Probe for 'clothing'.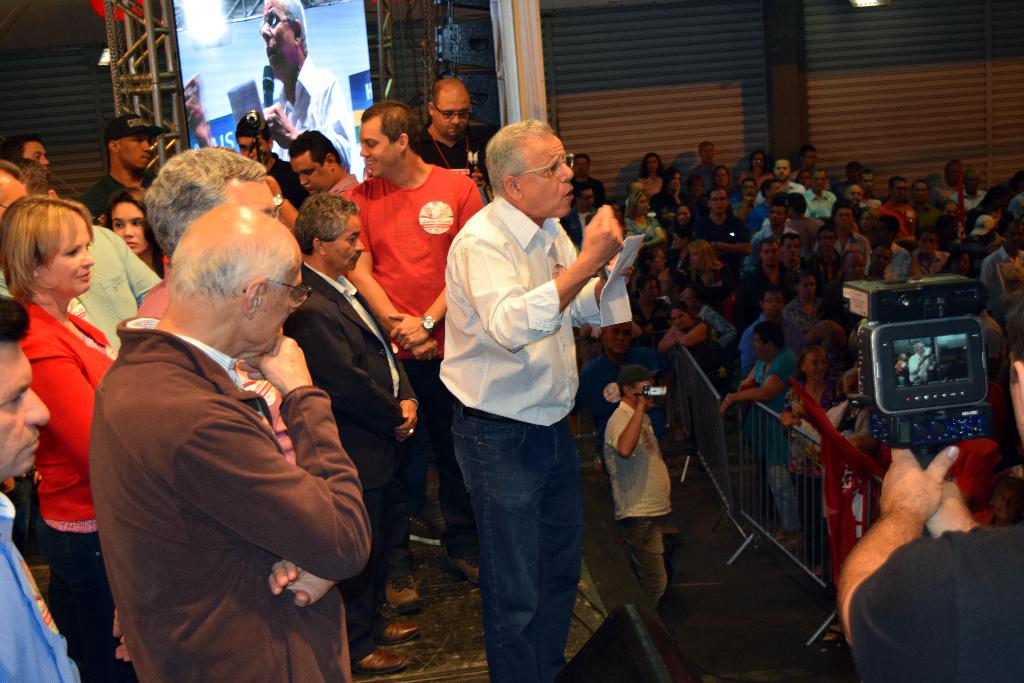
Probe result: (345,157,493,556).
